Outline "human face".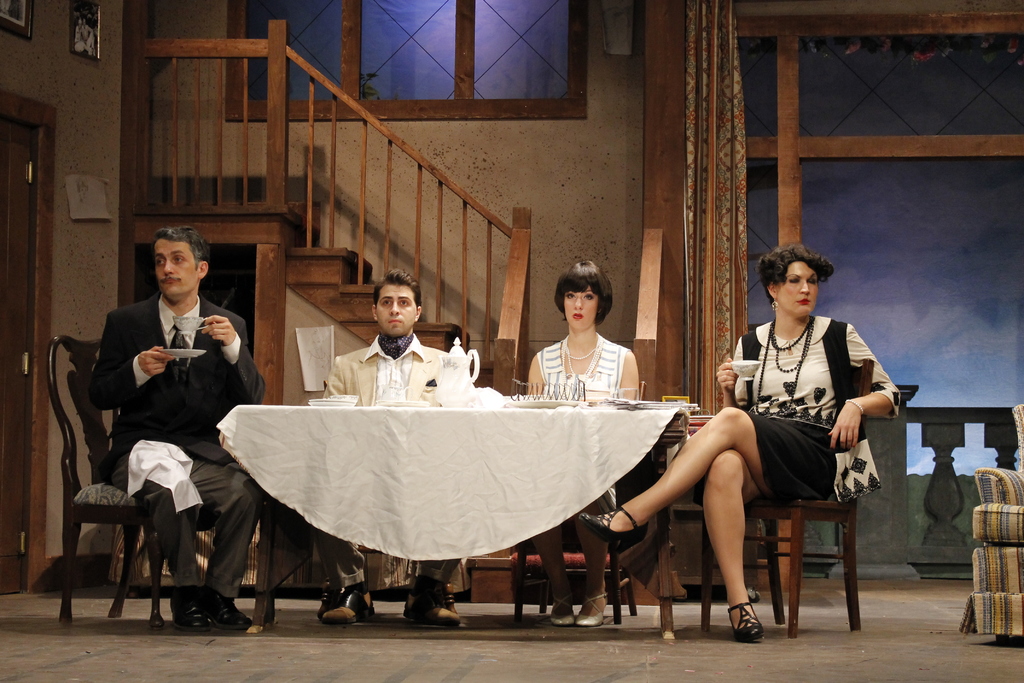
Outline: 159/237/194/300.
